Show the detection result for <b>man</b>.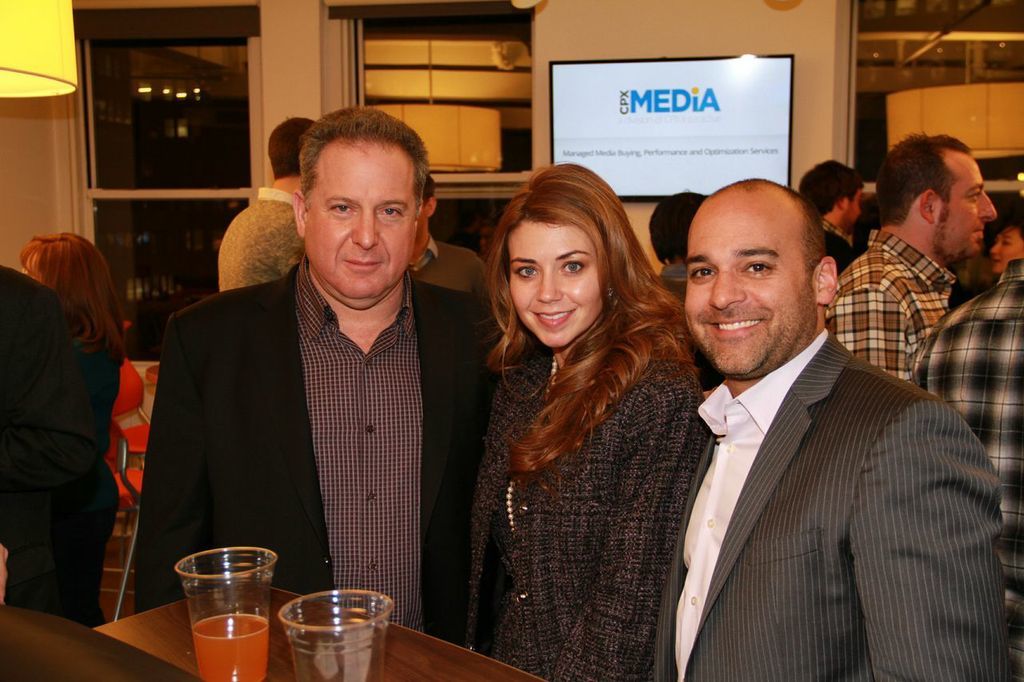
795, 149, 871, 279.
